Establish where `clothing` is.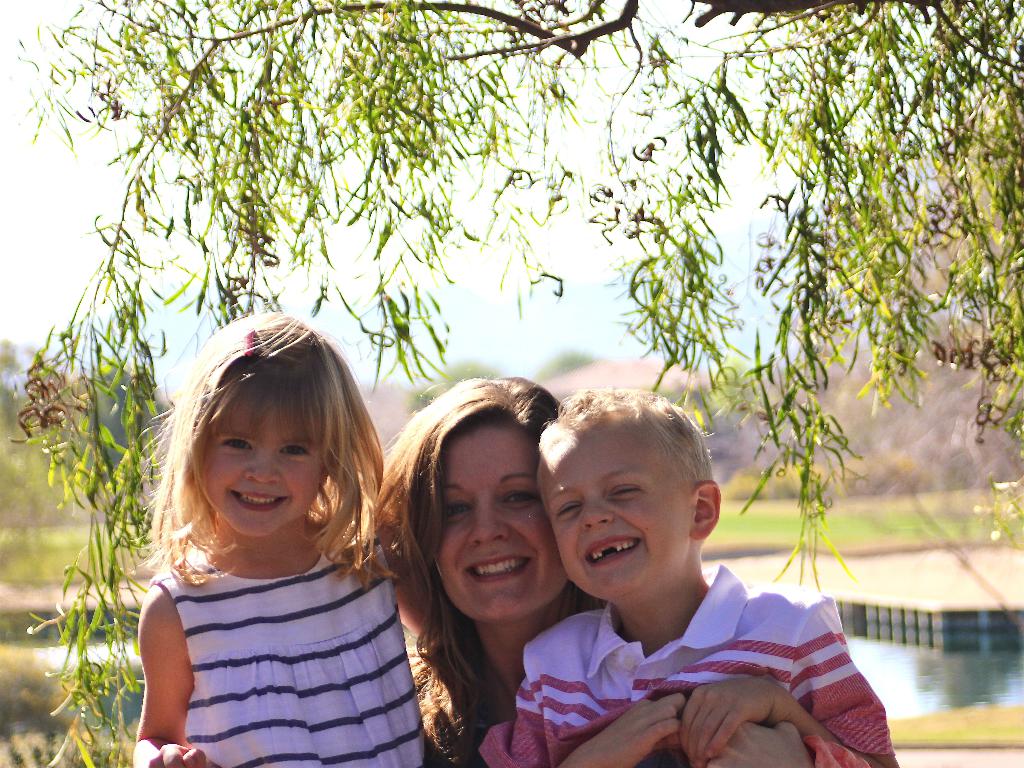
Established at (158, 495, 408, 767).
